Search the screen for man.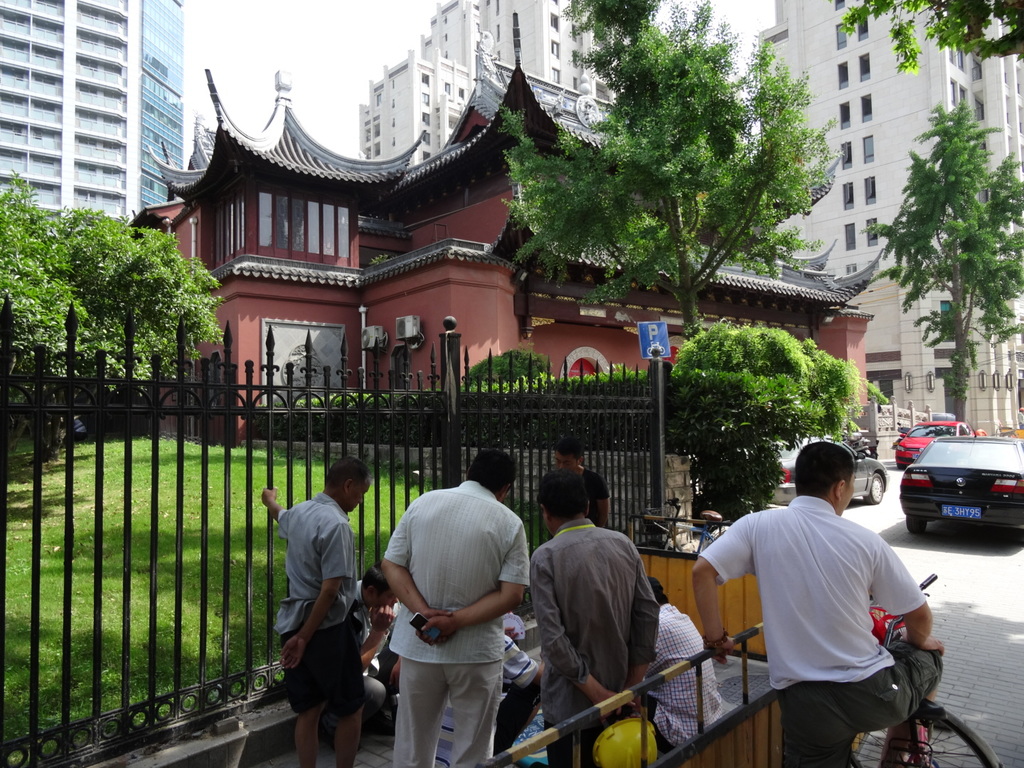
Found at 527, 467, 654, 767.
